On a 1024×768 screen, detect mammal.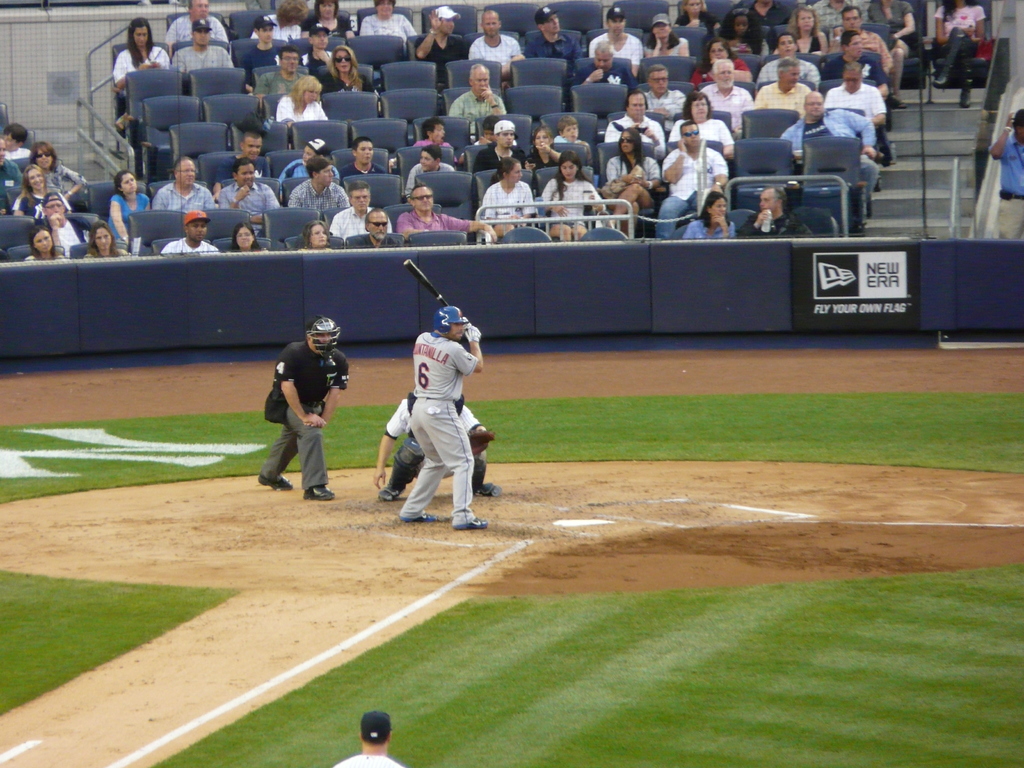
bbox=(409, 143, 463, 197).
